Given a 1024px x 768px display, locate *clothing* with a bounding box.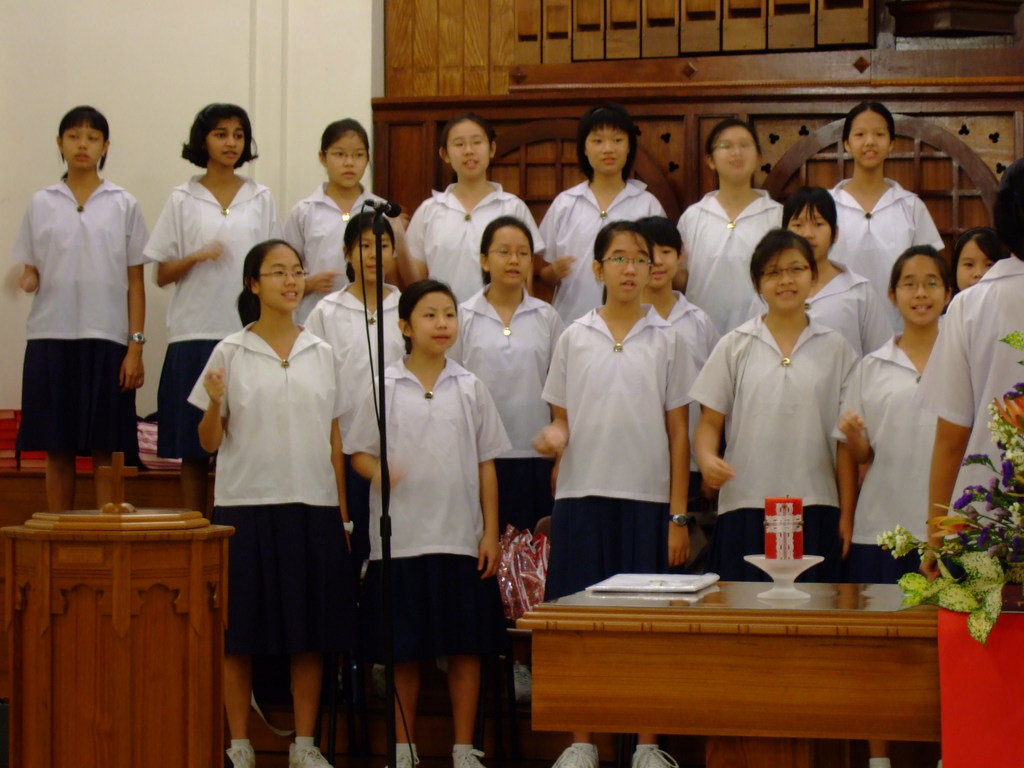
Located: crop(536, 178, 663, 312).
